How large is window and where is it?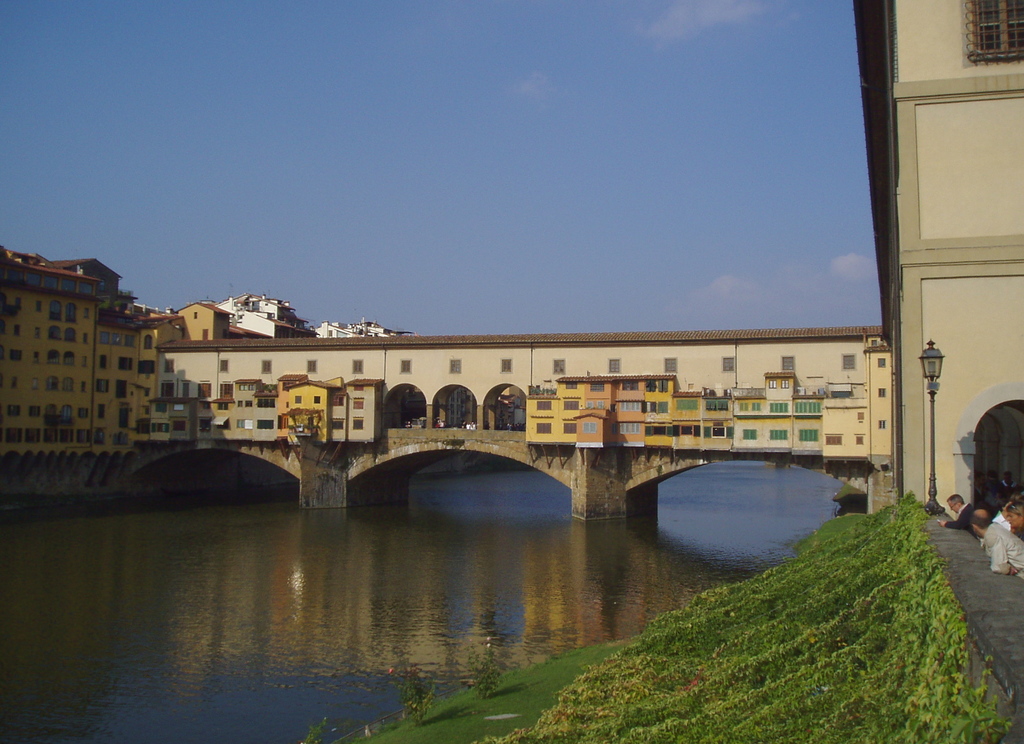
Bounding box: (330,391,342,407).
